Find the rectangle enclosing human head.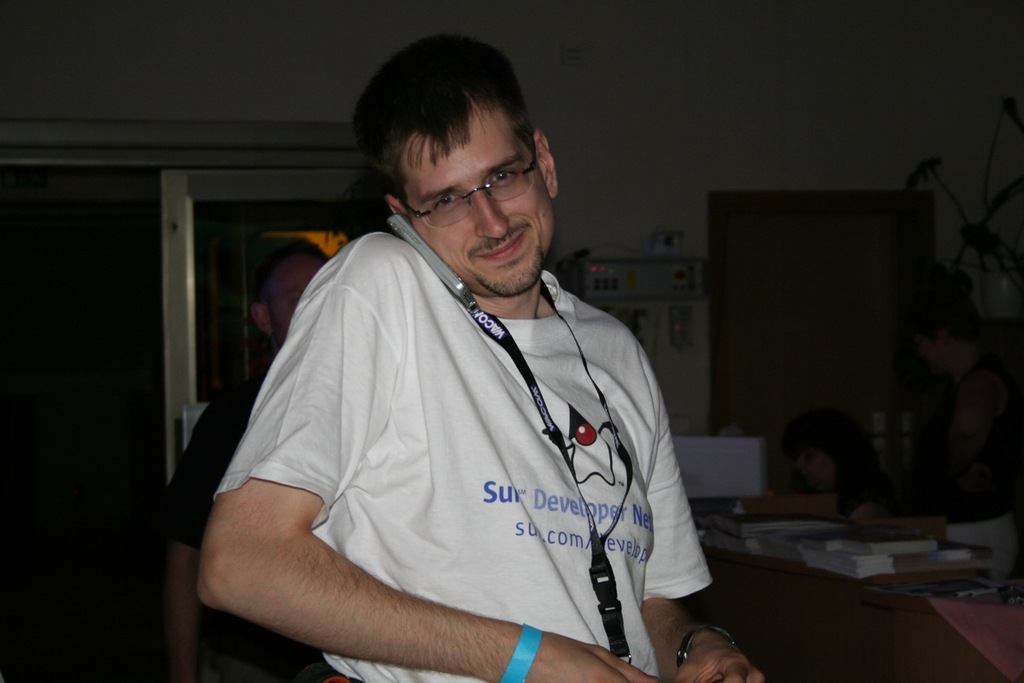
bbox(778, 412, 883, 494).
